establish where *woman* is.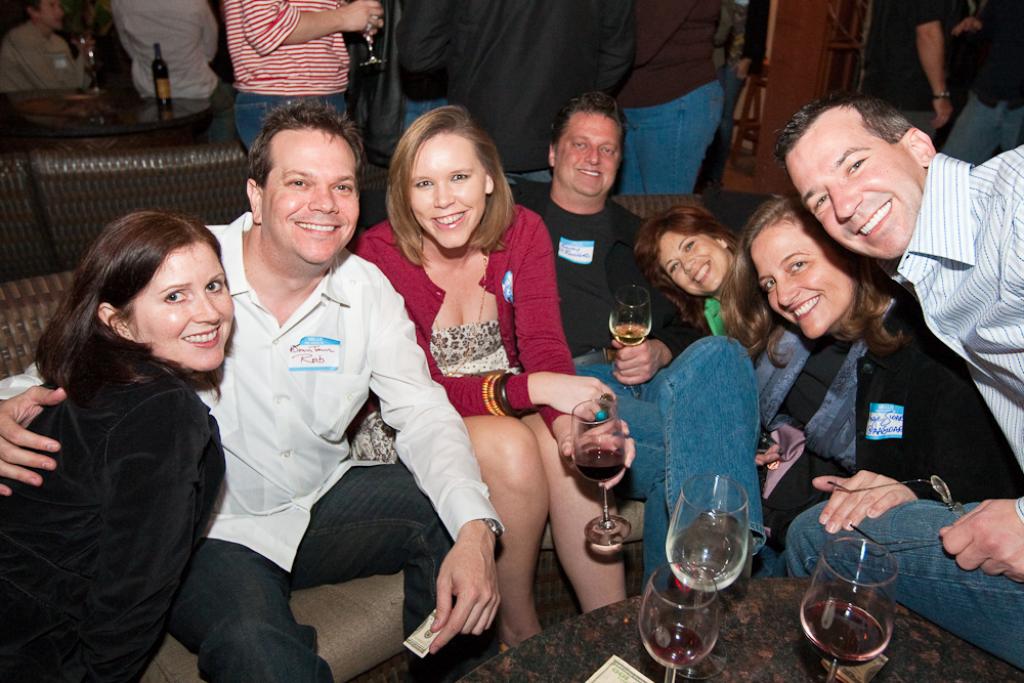
Established at [0,218,230,682].
